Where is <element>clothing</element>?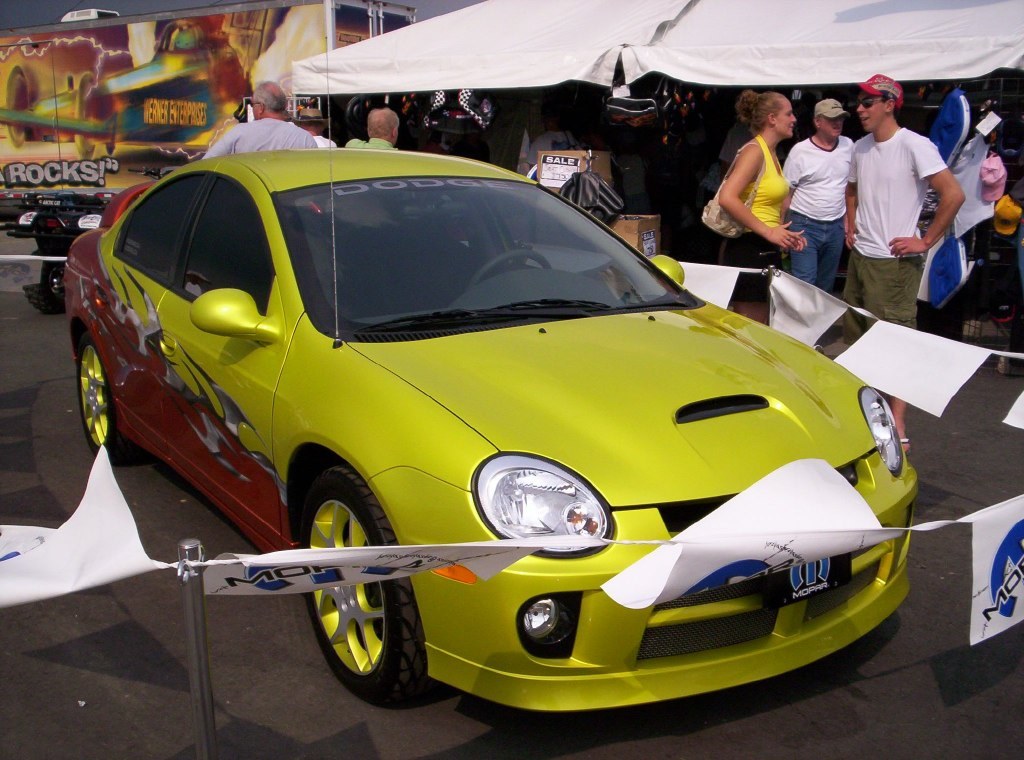
(190, 119, 326, 159).
